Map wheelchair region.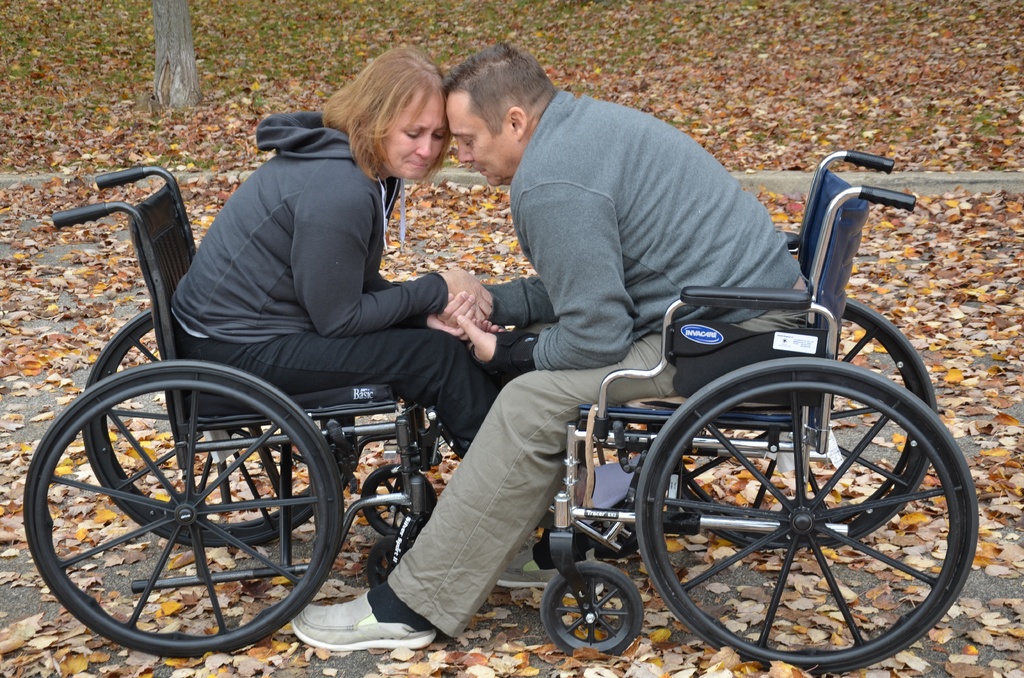
Mapped to box(20, 166, 452, 663).
